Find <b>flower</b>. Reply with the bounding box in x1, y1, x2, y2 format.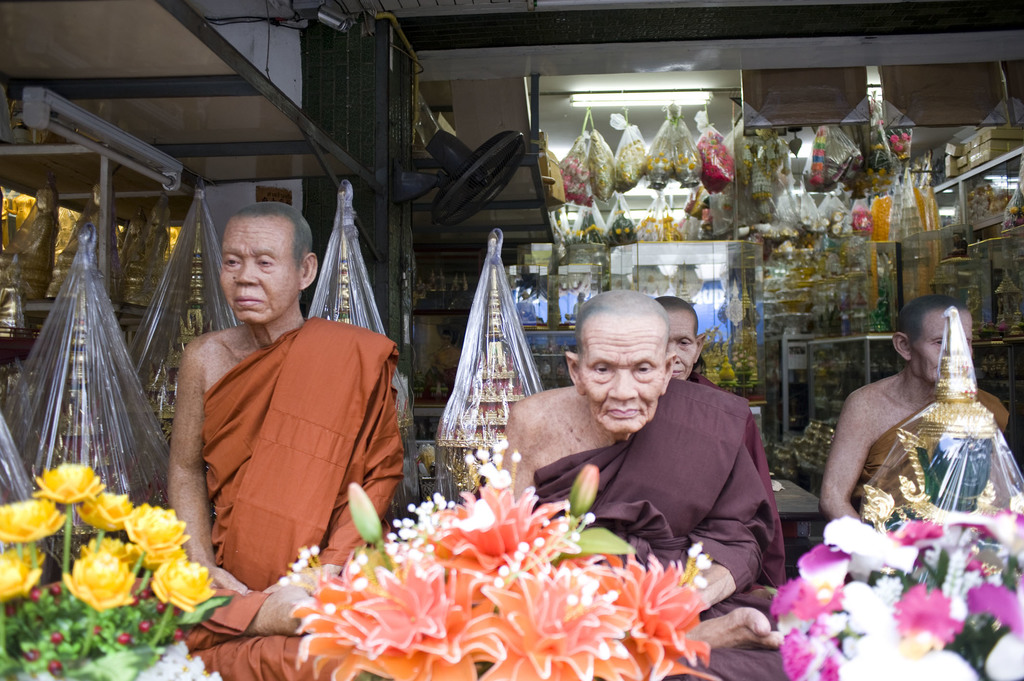
888, 518, 942, 562.
